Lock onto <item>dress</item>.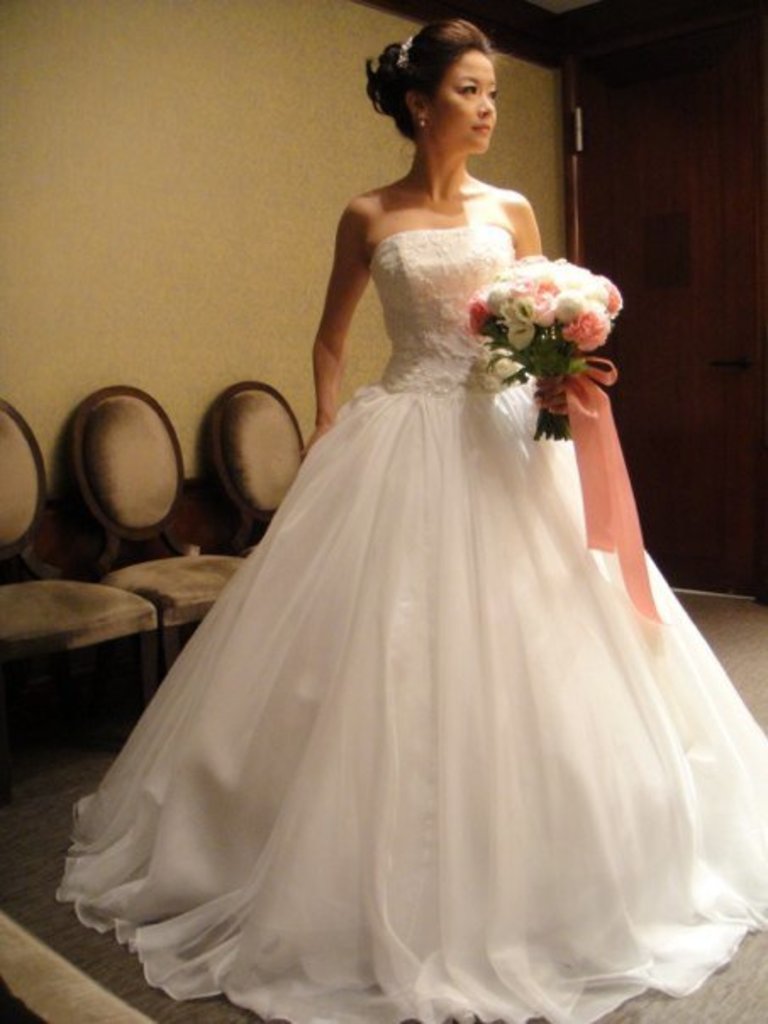
Locked: 54,222,766,1022.
